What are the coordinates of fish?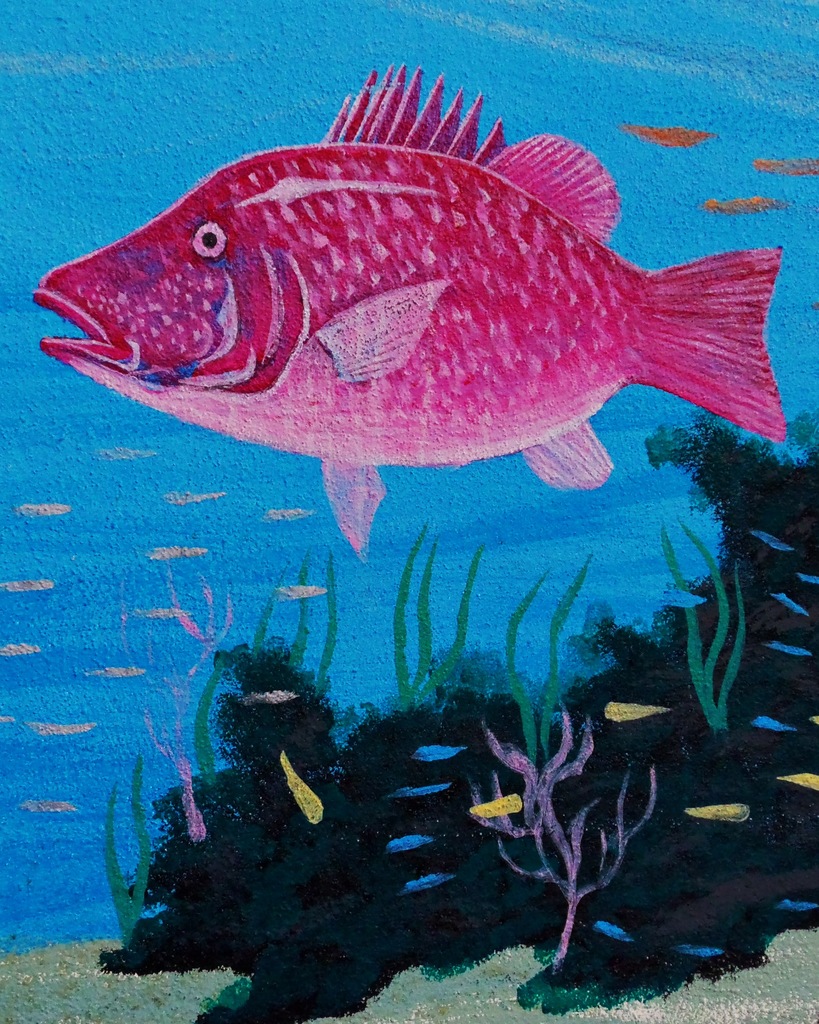
769, 643, 806, 657.
